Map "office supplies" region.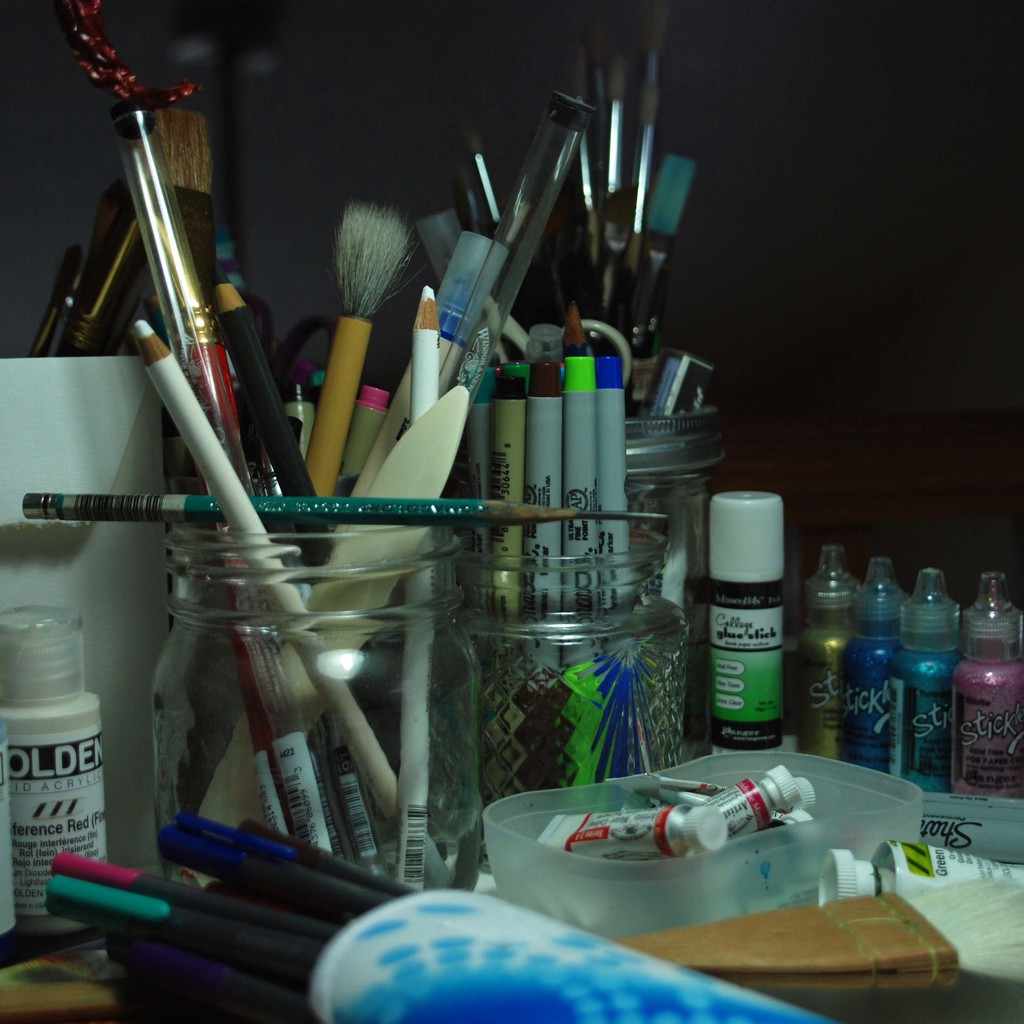
Mapped to <bbox>835, 566, 904, 783</bbox>.
